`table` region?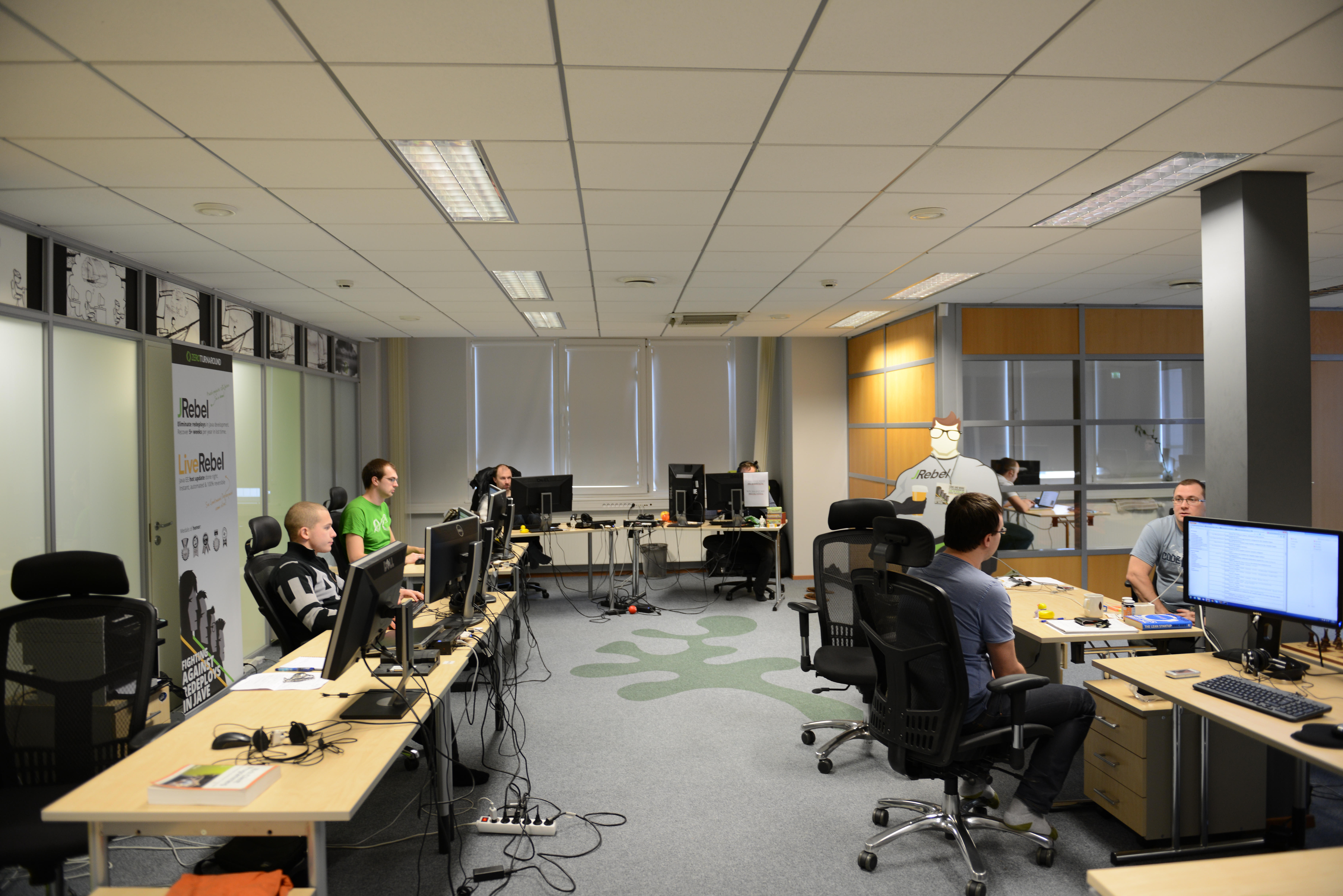
Rect(8, 107, 94, 163)
